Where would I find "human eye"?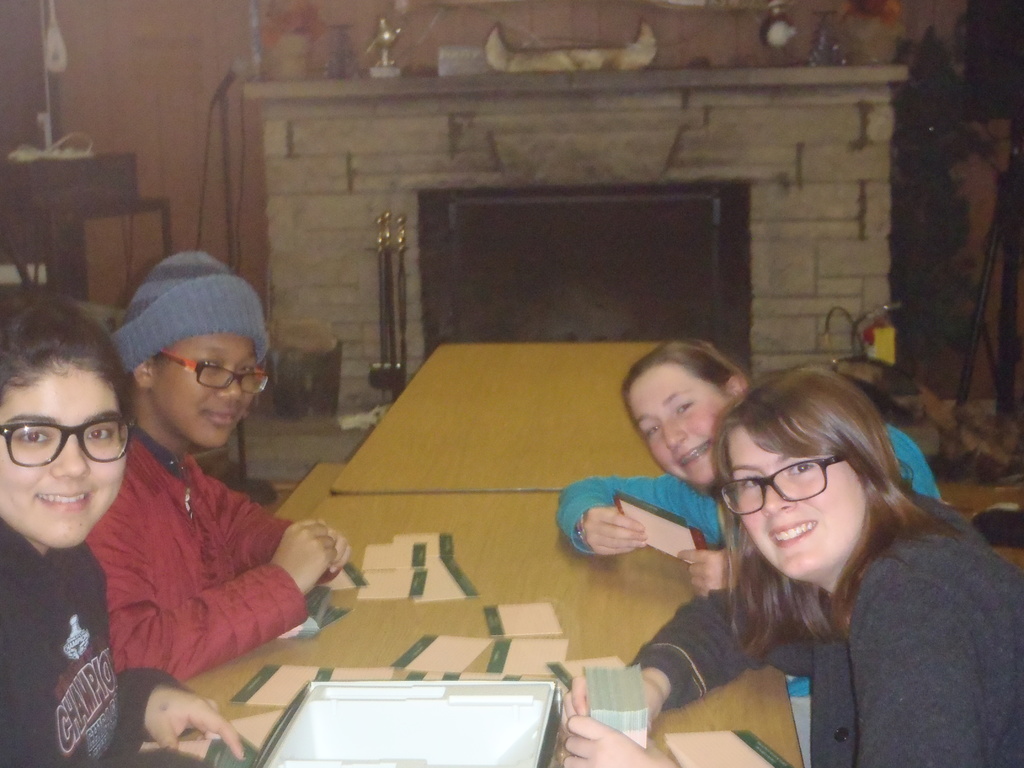
At {"x1": 675, "y1": 397, "x2": 698, "y2": 417}.
